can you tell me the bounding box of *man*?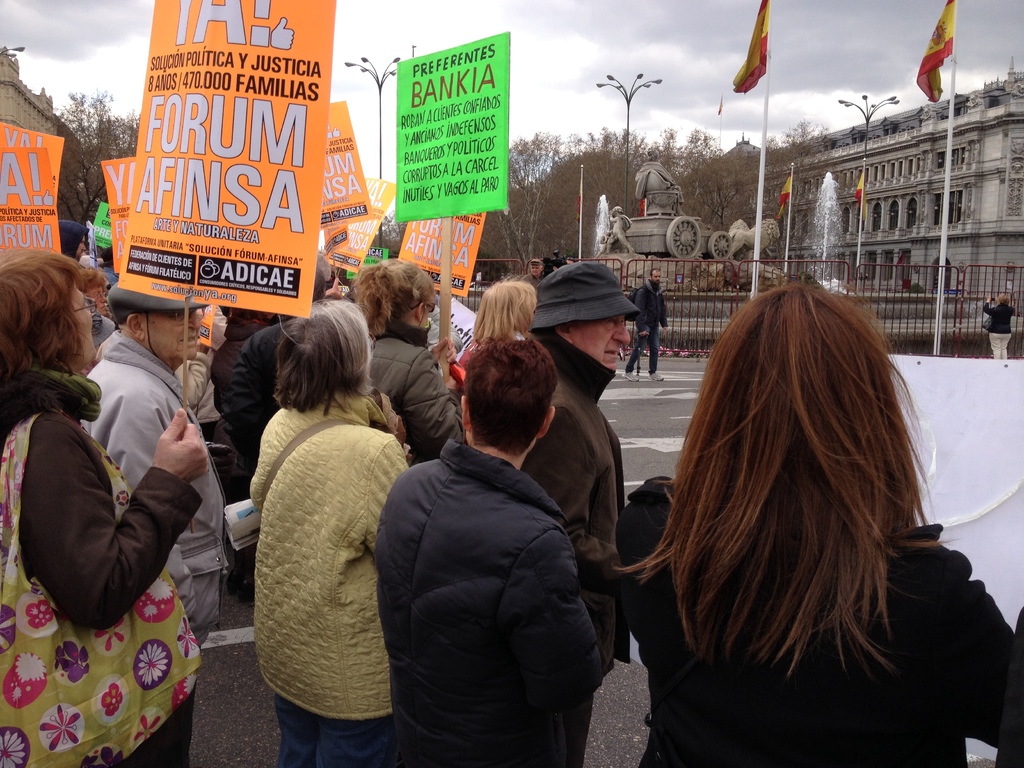
<region>58, 220, 92, 262</region>.
